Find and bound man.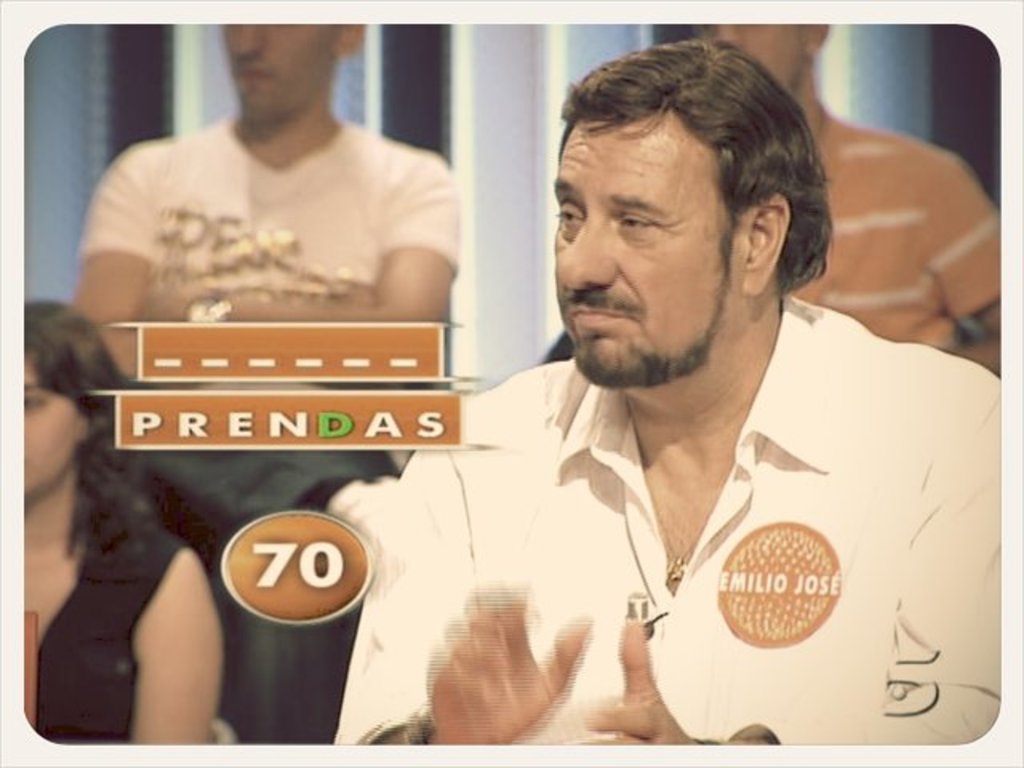
Bound: (x1=536, y1=13, x2=1003, y2=379).
